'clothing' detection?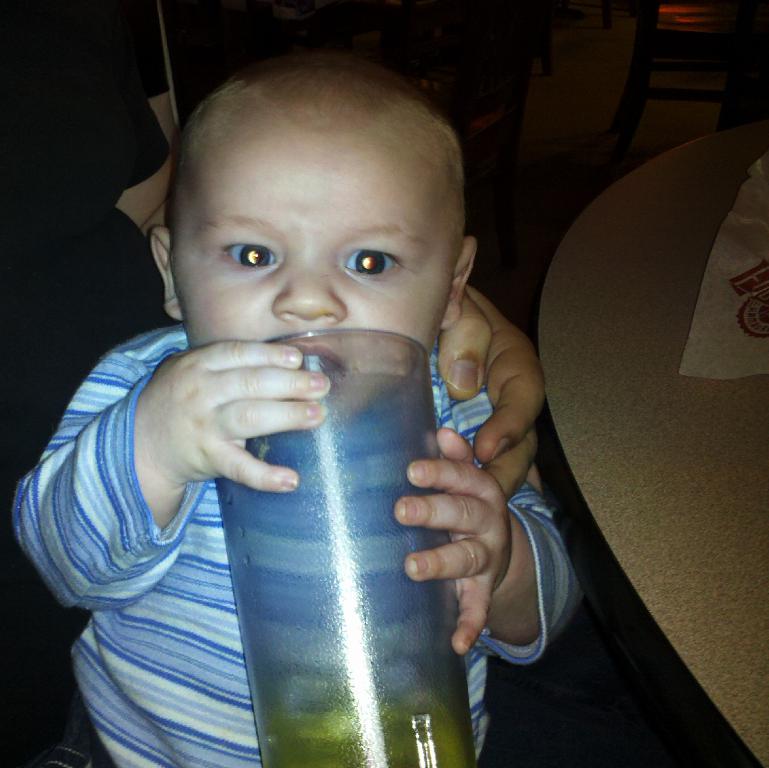
pyautogui.locateOnScreen(0, 0, 161, 757)
